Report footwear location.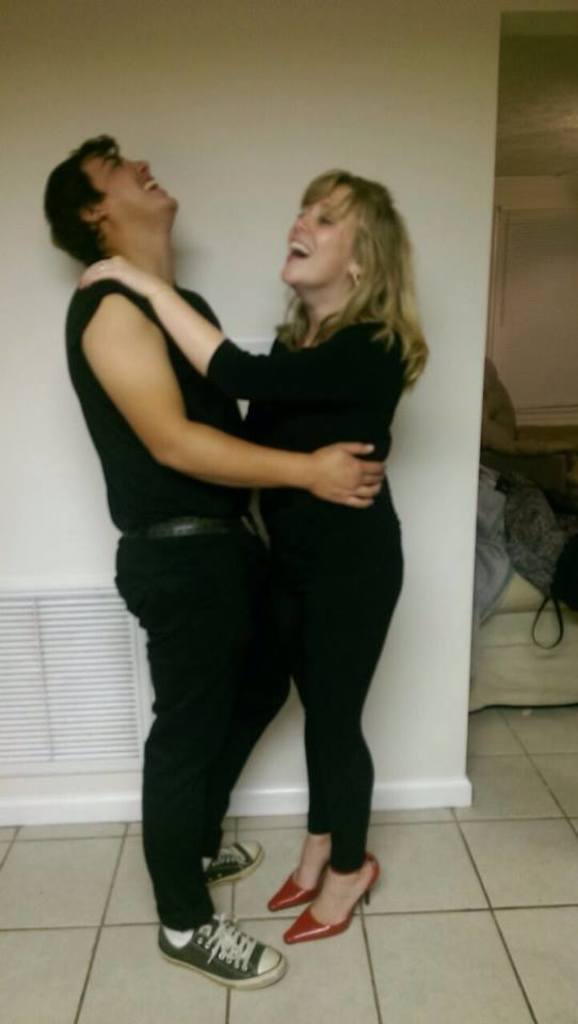
Report: pyautogui.locateOnScreen(203, 838, 263, 889).
